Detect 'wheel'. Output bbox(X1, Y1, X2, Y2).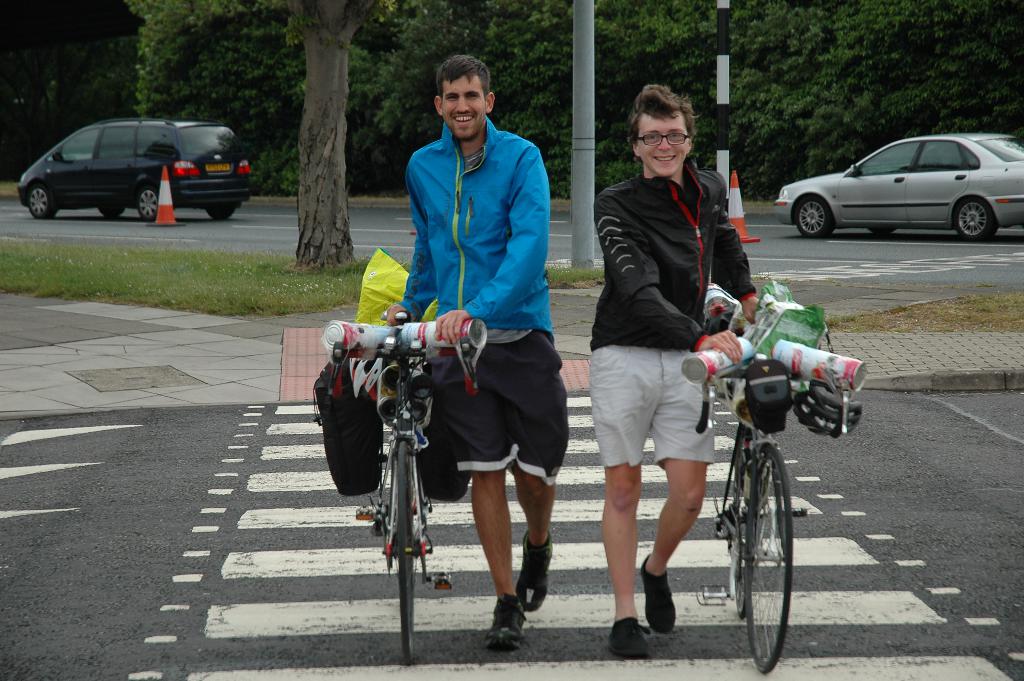
bbox(728, 459, 755, 617).
